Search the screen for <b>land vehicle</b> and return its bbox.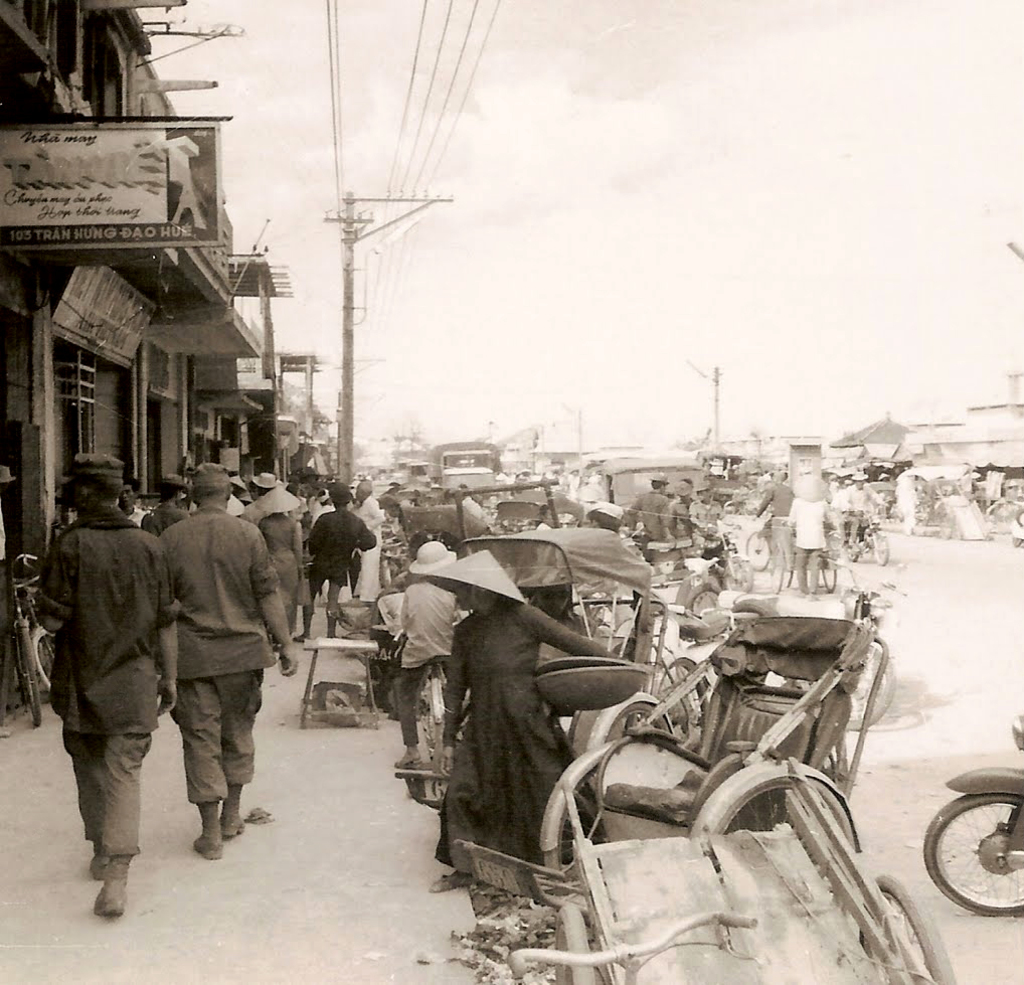
Found: <box>914,701,1023,938</box>.
